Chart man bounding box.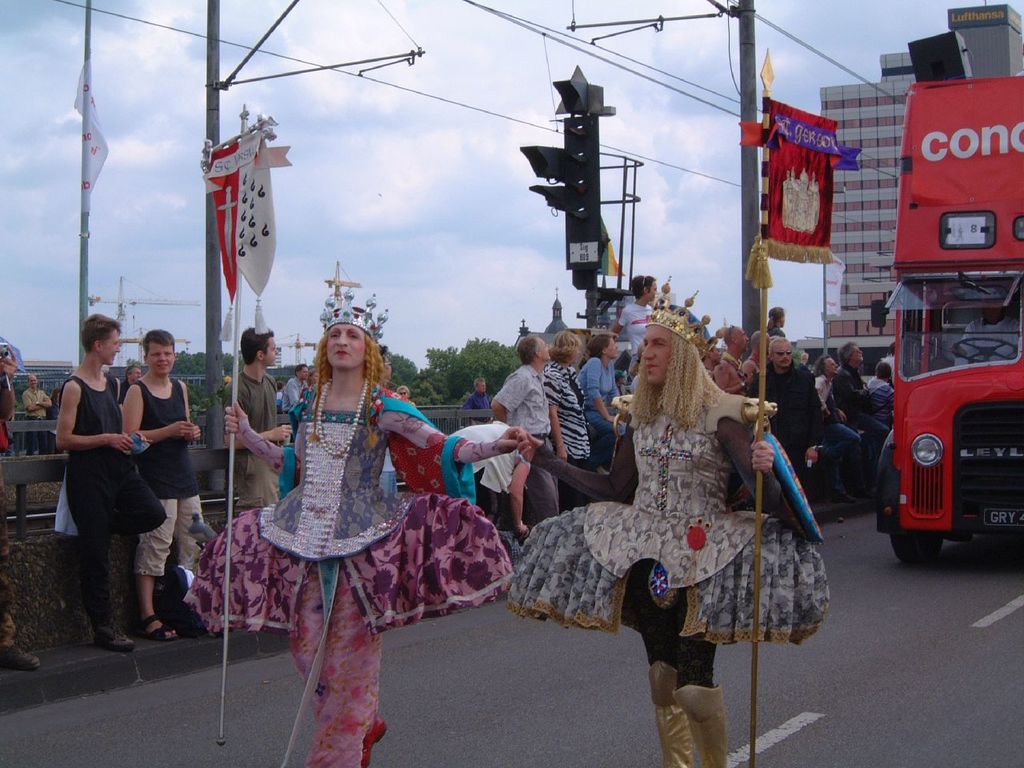
Charted: Rect(744, 330, 774, 378).
